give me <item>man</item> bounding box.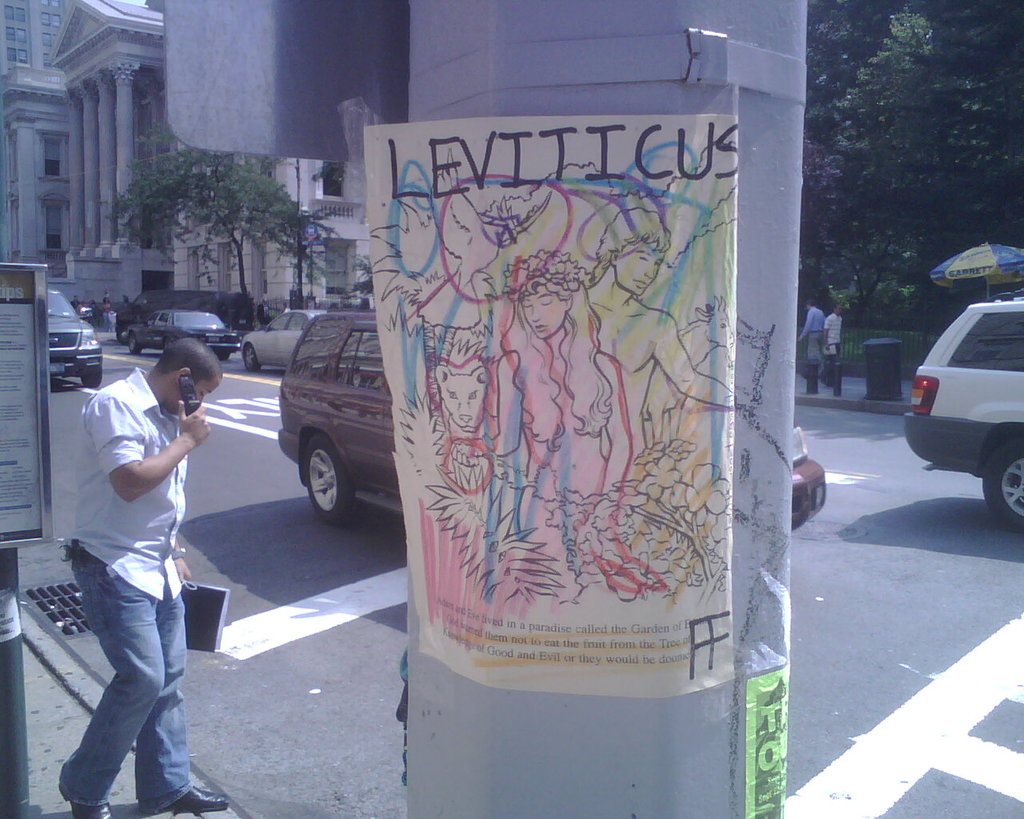
<box>800,298,826,362</box>.
